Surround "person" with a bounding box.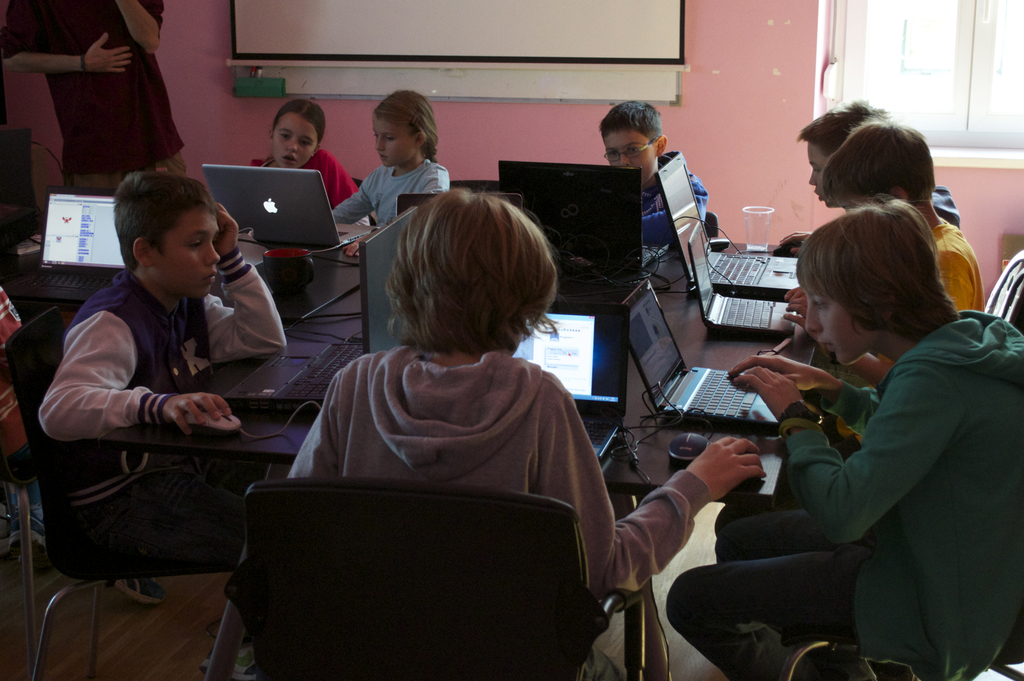
596,97,710,251.
